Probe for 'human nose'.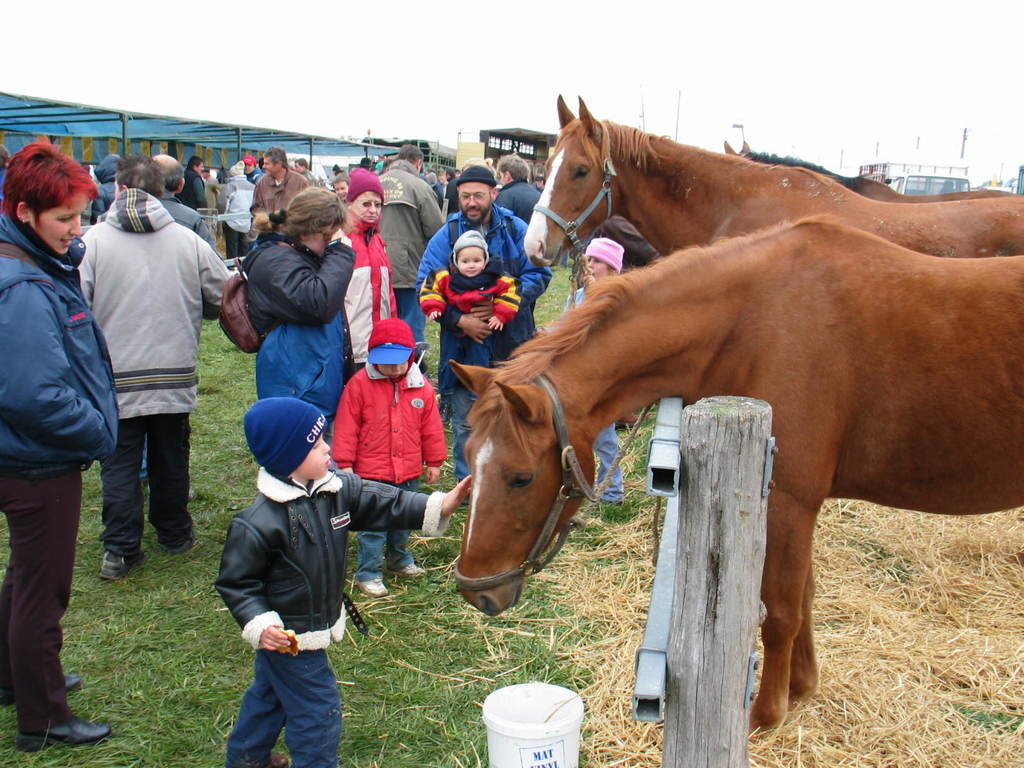
Probe result: [x1=367, y1=202, x2=377, y2=213].
